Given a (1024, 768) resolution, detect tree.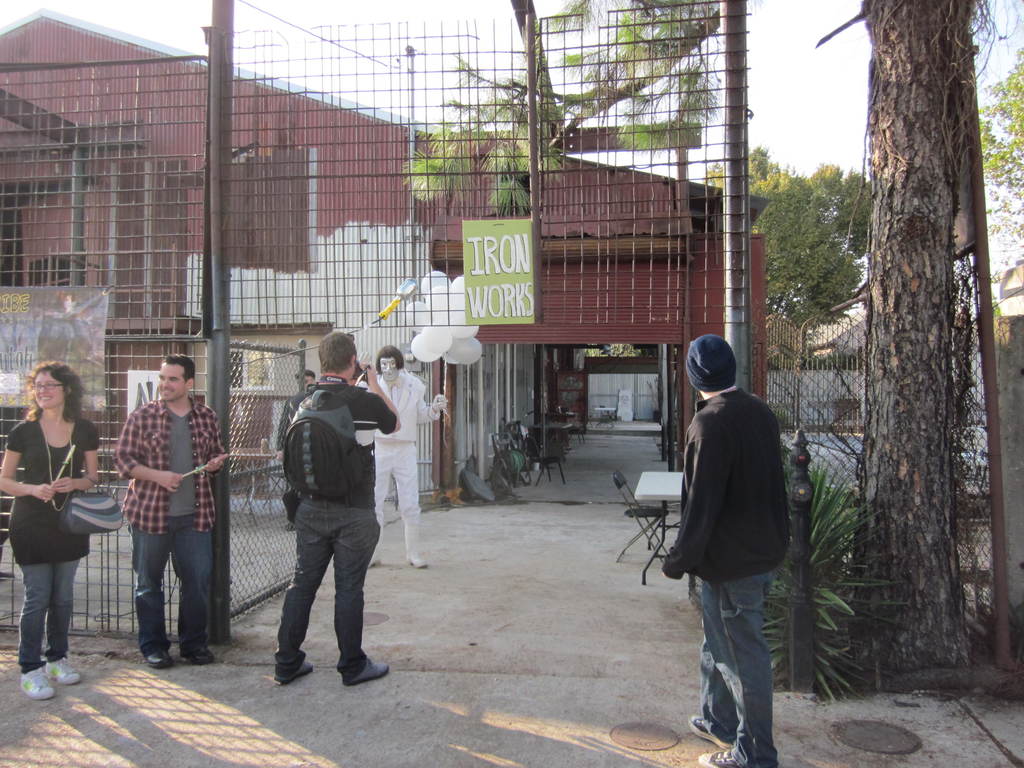
(705, 128, 897, 396).
